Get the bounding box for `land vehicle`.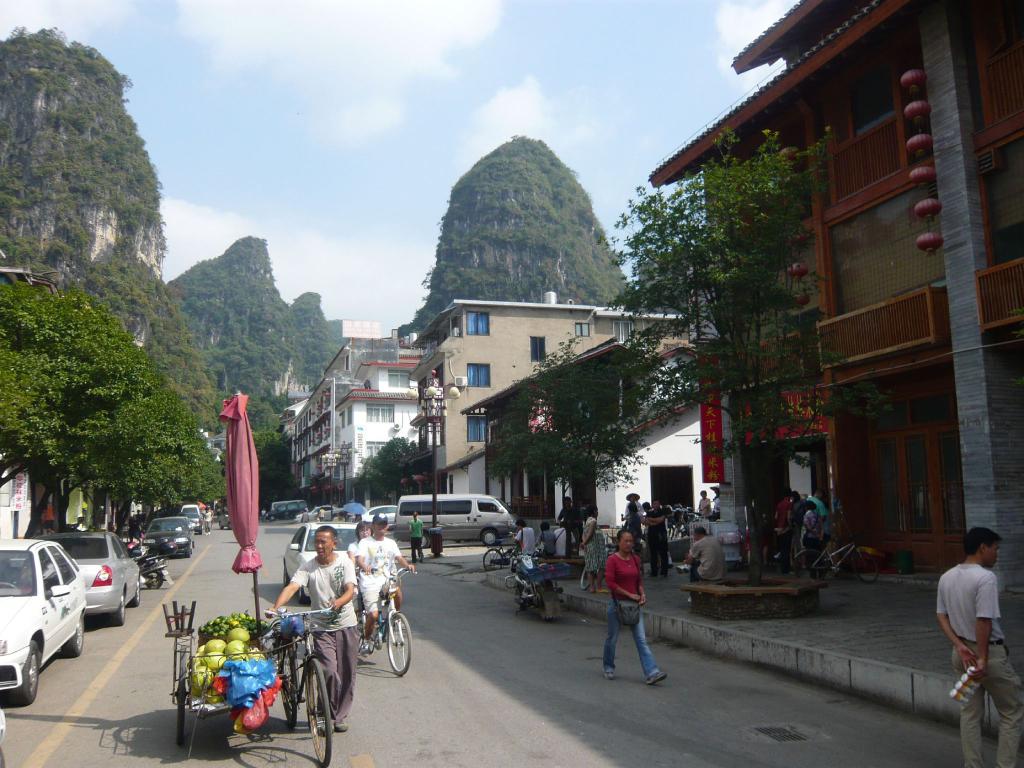
<bbox>141, 513, 195, 558</bbox>.
